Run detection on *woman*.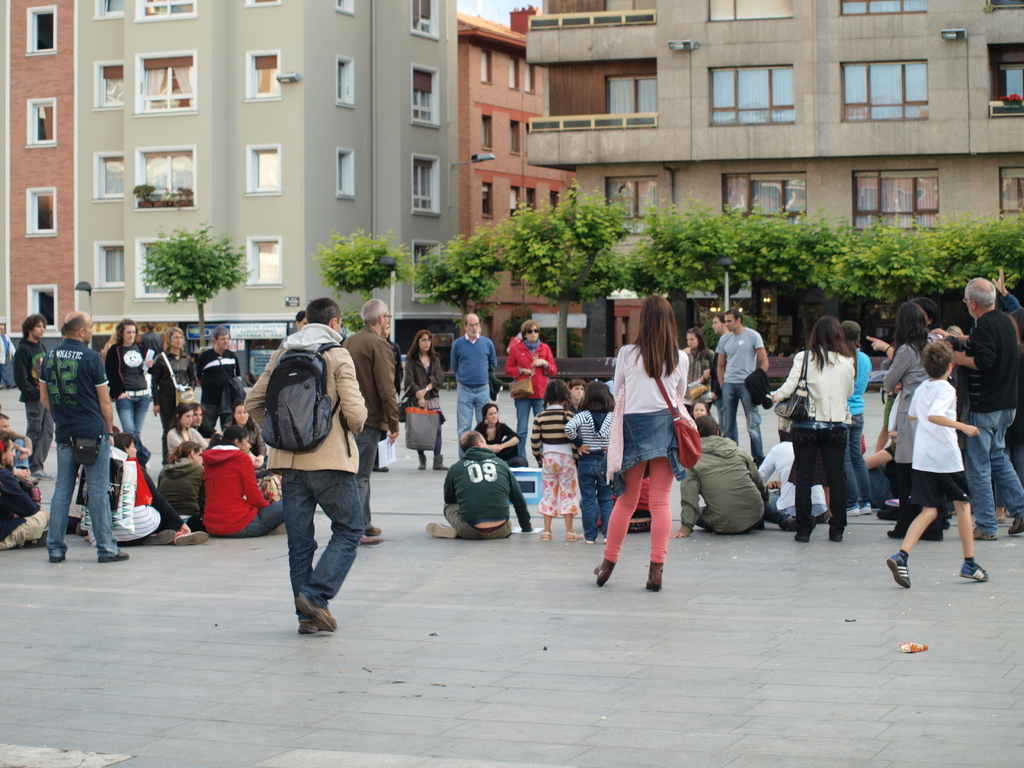
Result: {"x1": 867, "y1": 302, "x2": 951, "y2": 540}.
